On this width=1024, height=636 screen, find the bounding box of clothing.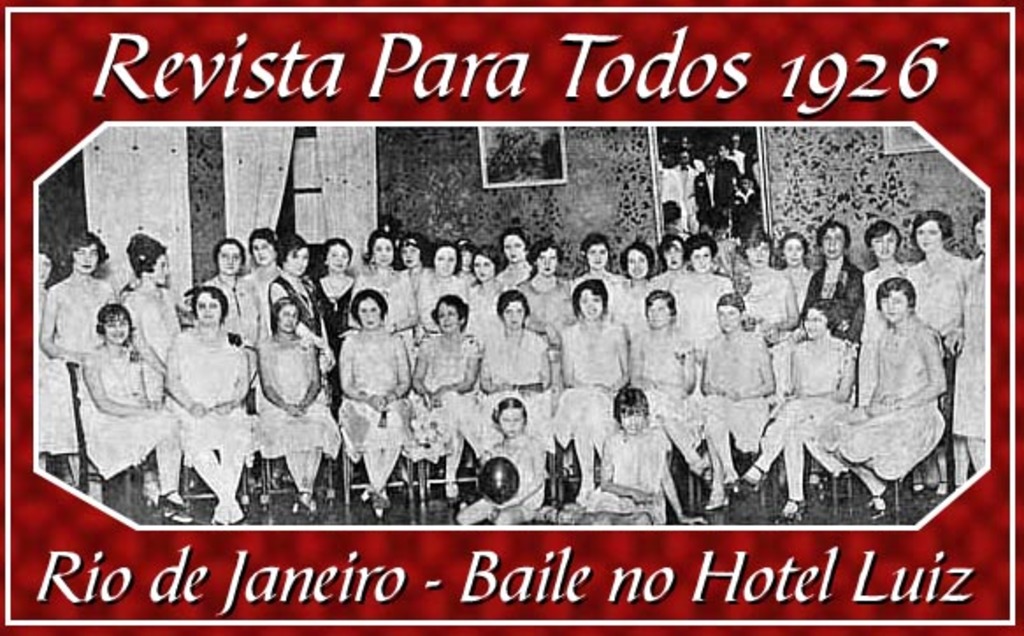
Bounding box: (653,265,736,343).
